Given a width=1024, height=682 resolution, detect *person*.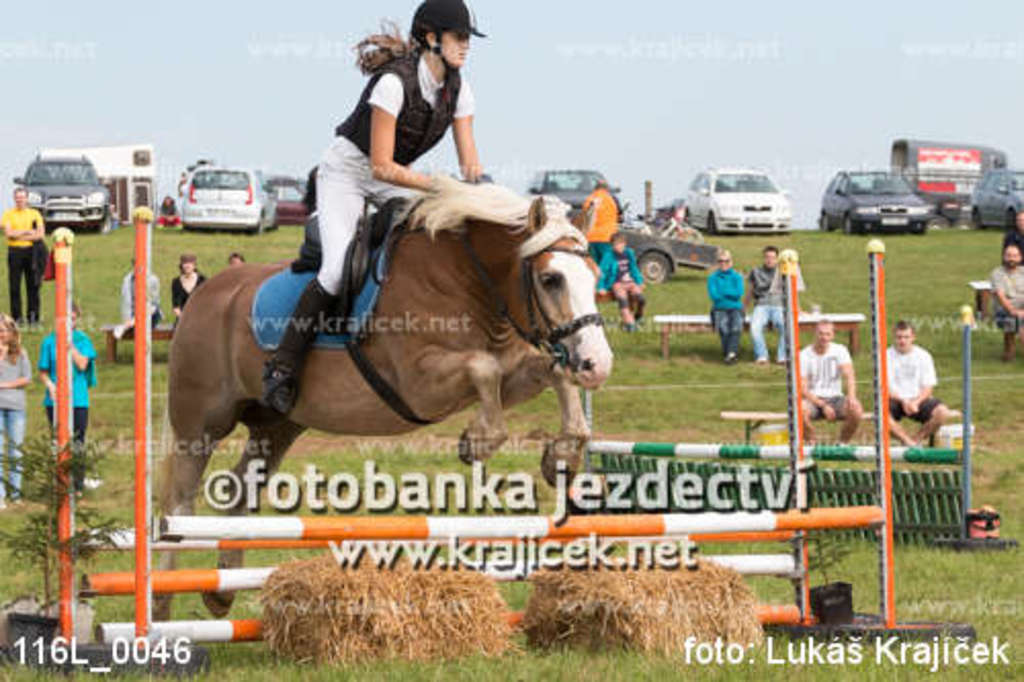
bbox=(168, 252, 207, 342).
